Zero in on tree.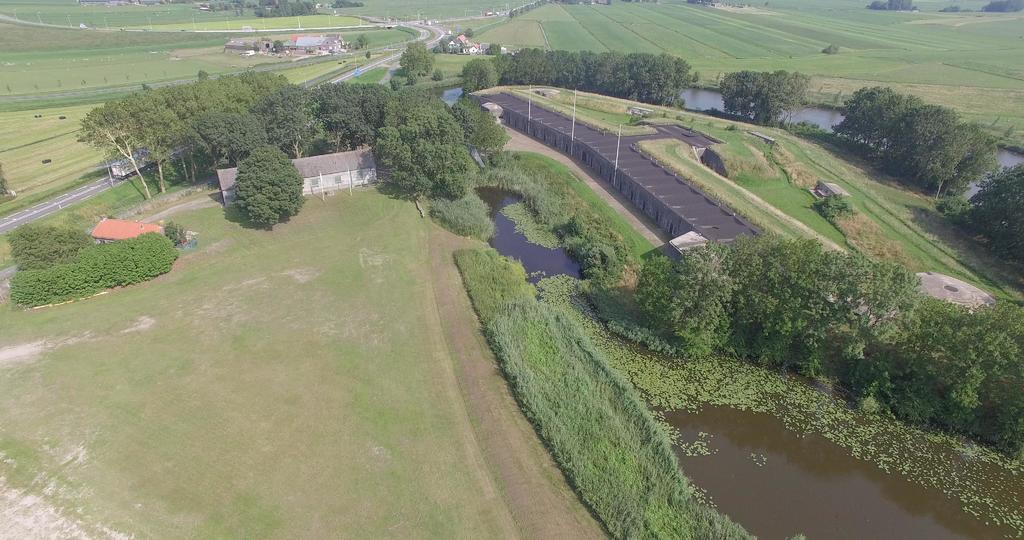
Zeroed in: (722, 72, 746, 114).
